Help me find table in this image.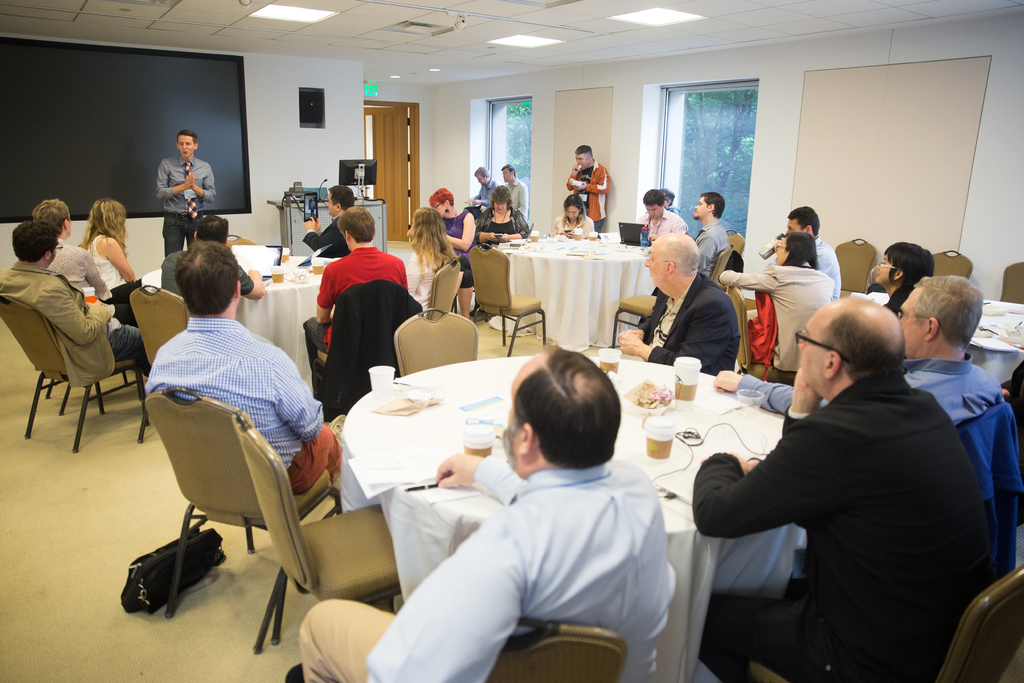
Found it: (482, 215, 671, 353).
